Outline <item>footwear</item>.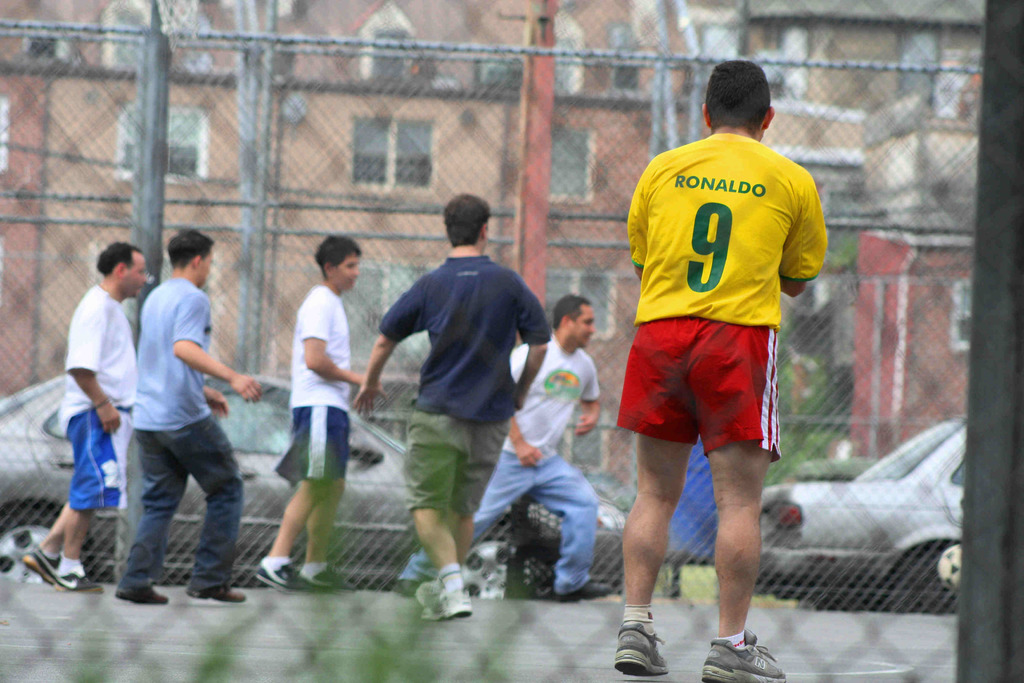
Outline: pyautogui.locateOnScreen(392, 577, 440, 606).
